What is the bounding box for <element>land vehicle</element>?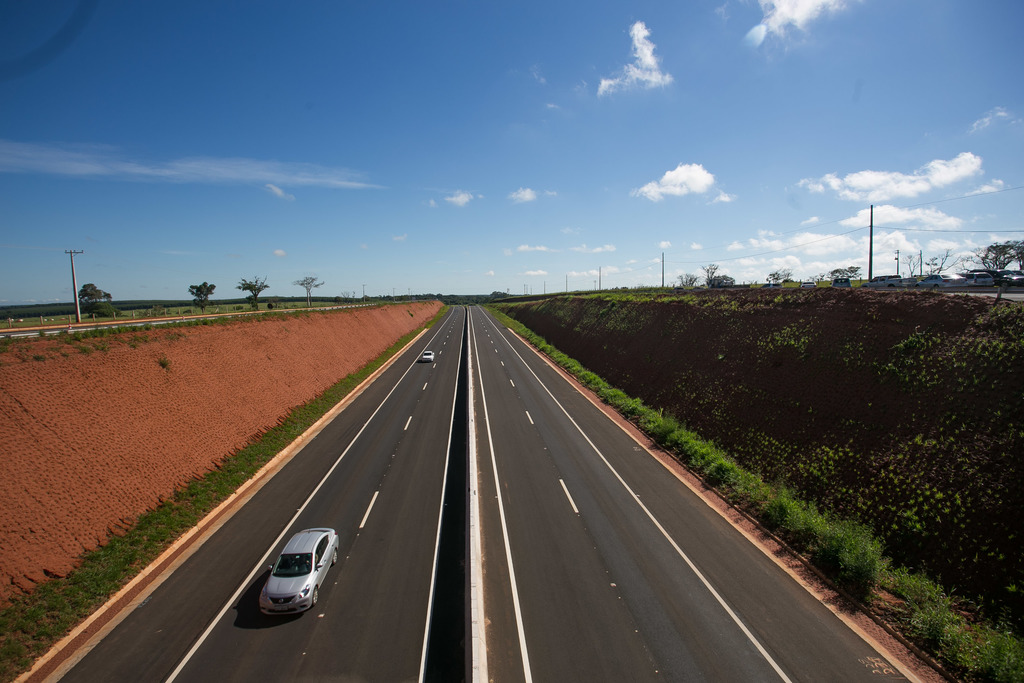
rect(837, 278, 847, 287).
